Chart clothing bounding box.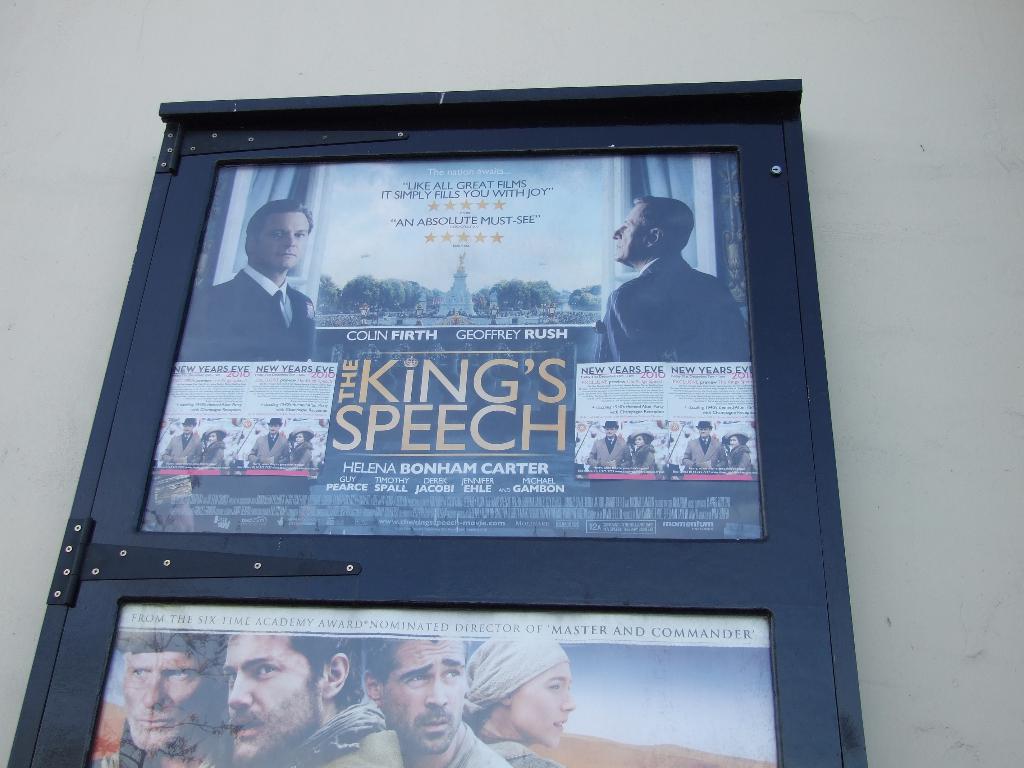
Charted: box(241, 431, 294, 463).
